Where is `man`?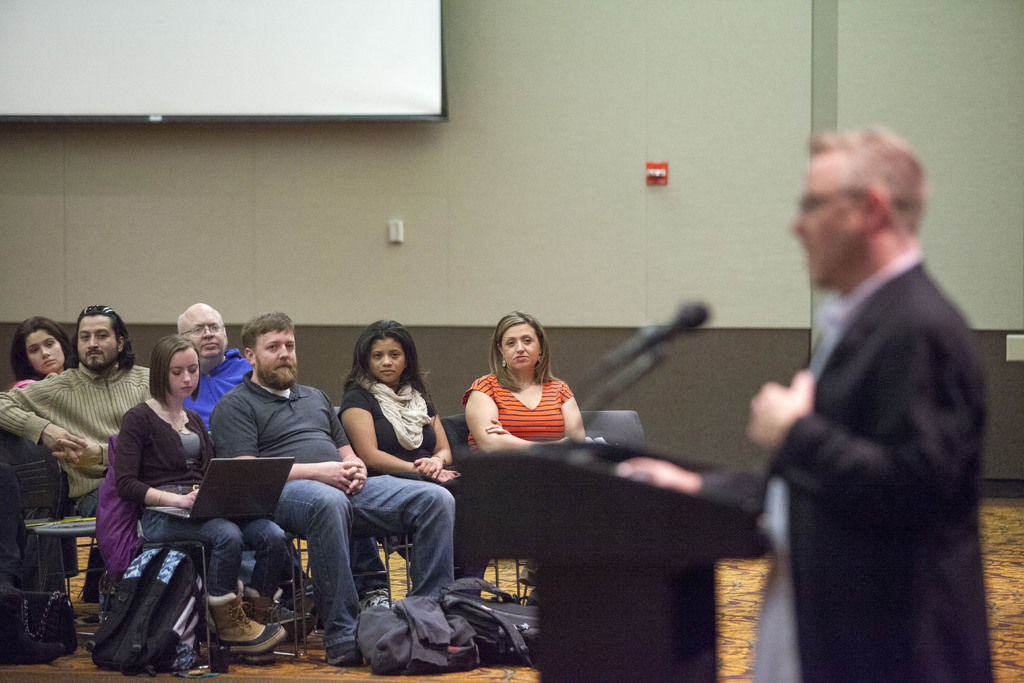
207,313,456,667.
